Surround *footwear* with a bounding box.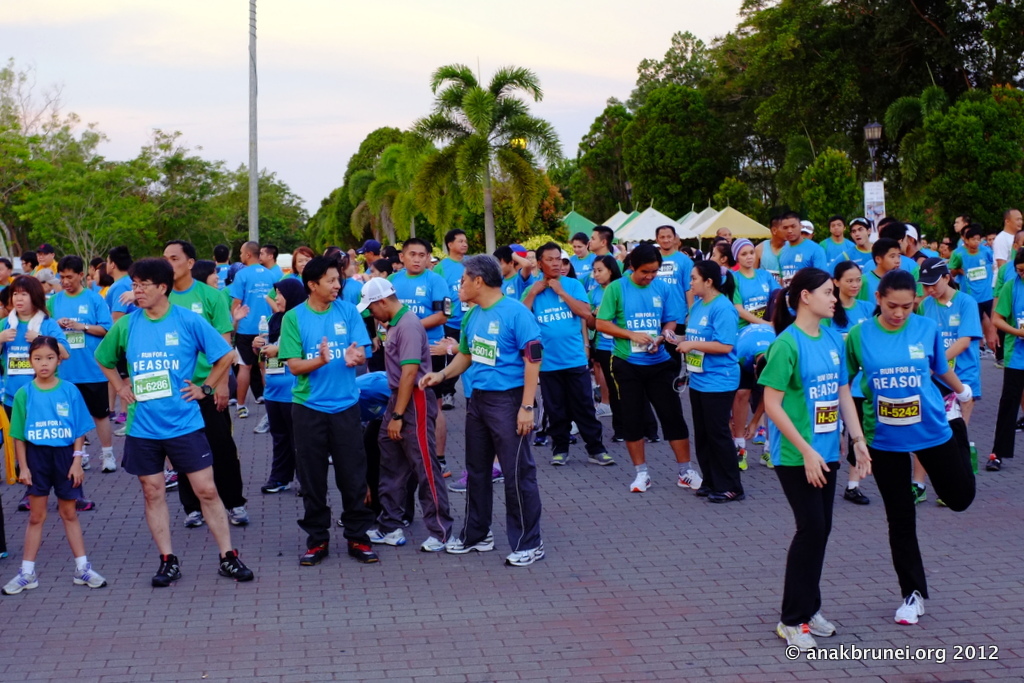
rect(586, 451, 617, 466).
